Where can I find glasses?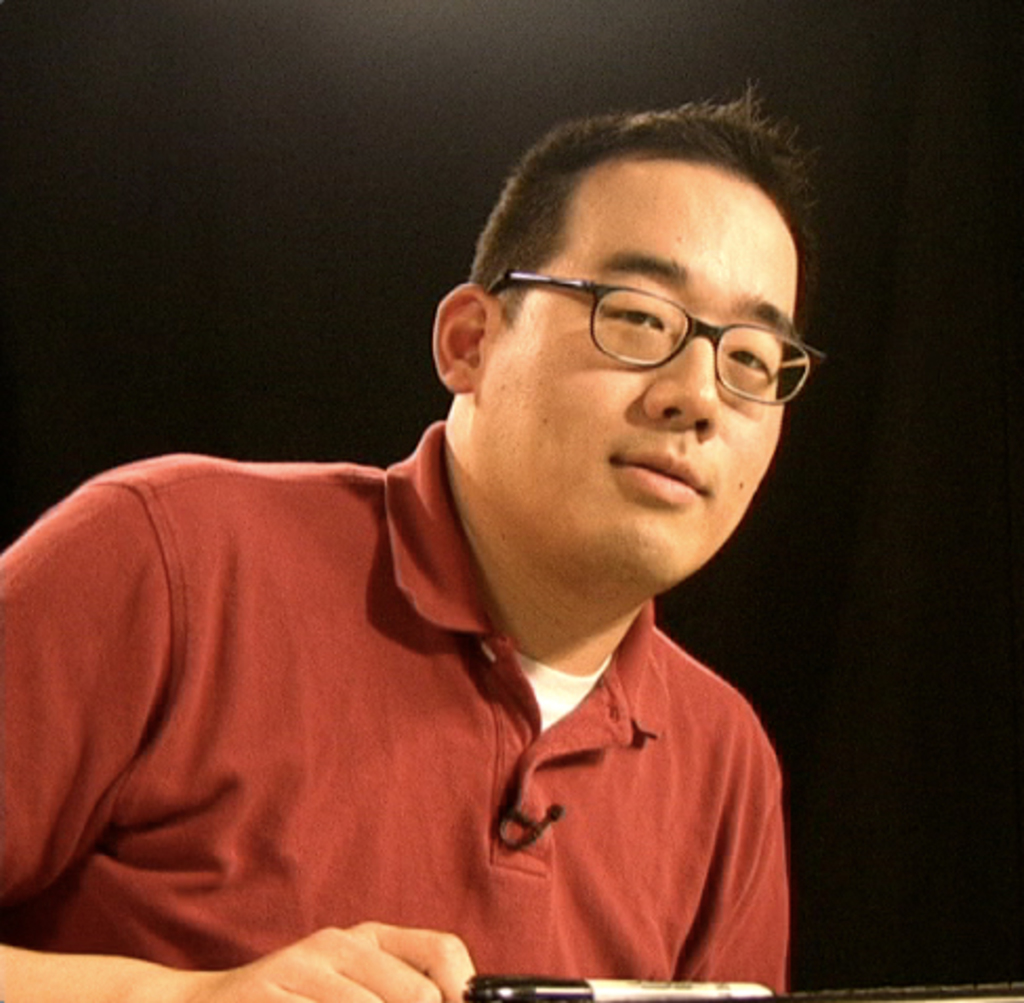
You can find it at [486, 261, 826, 412].
